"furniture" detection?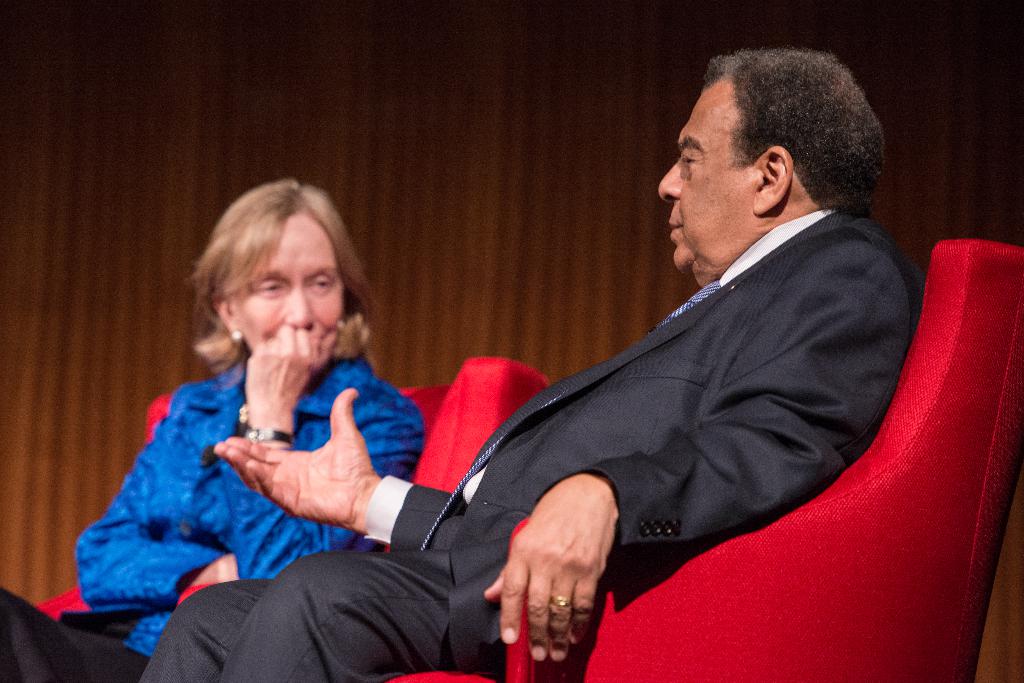
{"left": 33, "top": 356, "right": 548, "bottom": 624}
